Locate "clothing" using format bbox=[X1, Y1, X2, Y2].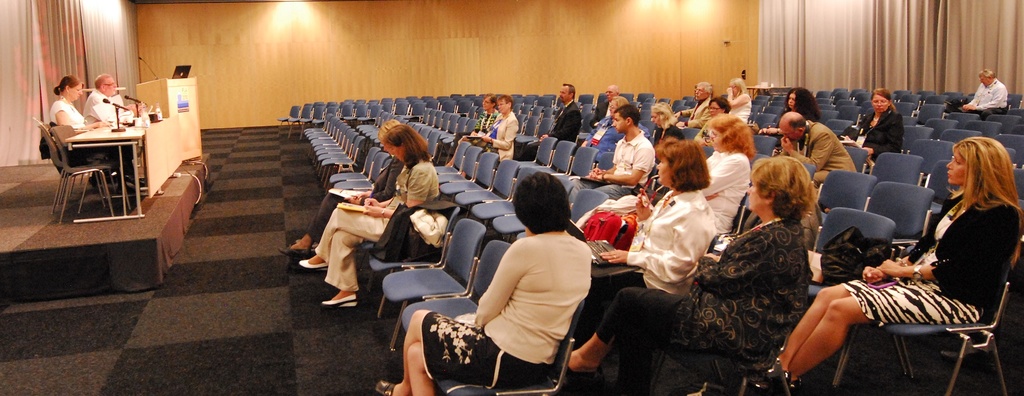
bbox=[84, 85, 126, 124].
